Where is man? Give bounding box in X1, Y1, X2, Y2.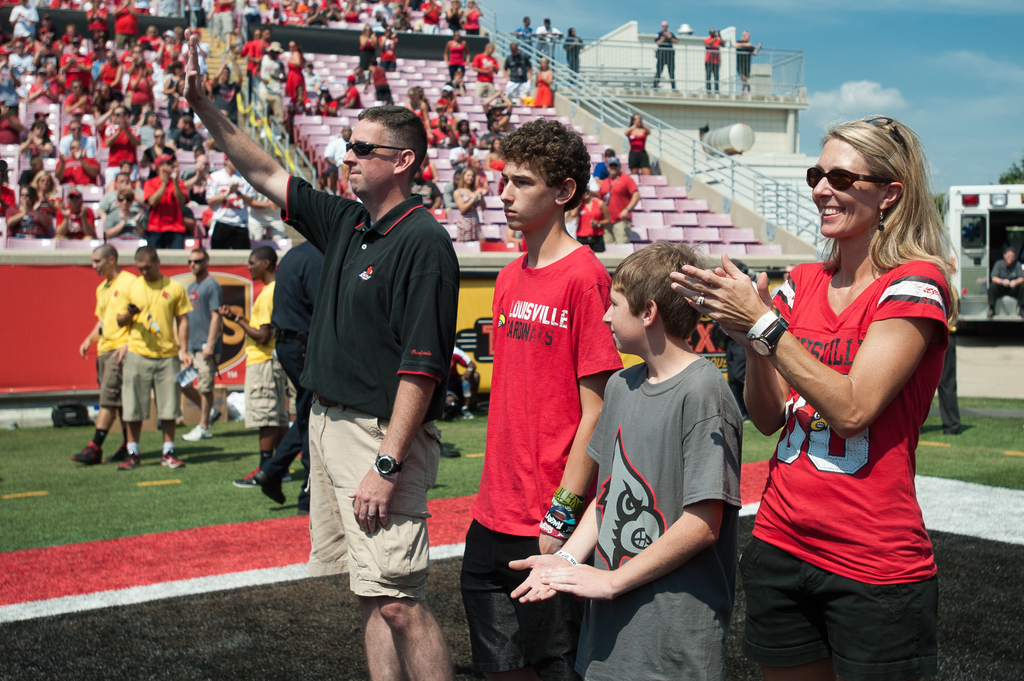
563, 188, 610, 250.
